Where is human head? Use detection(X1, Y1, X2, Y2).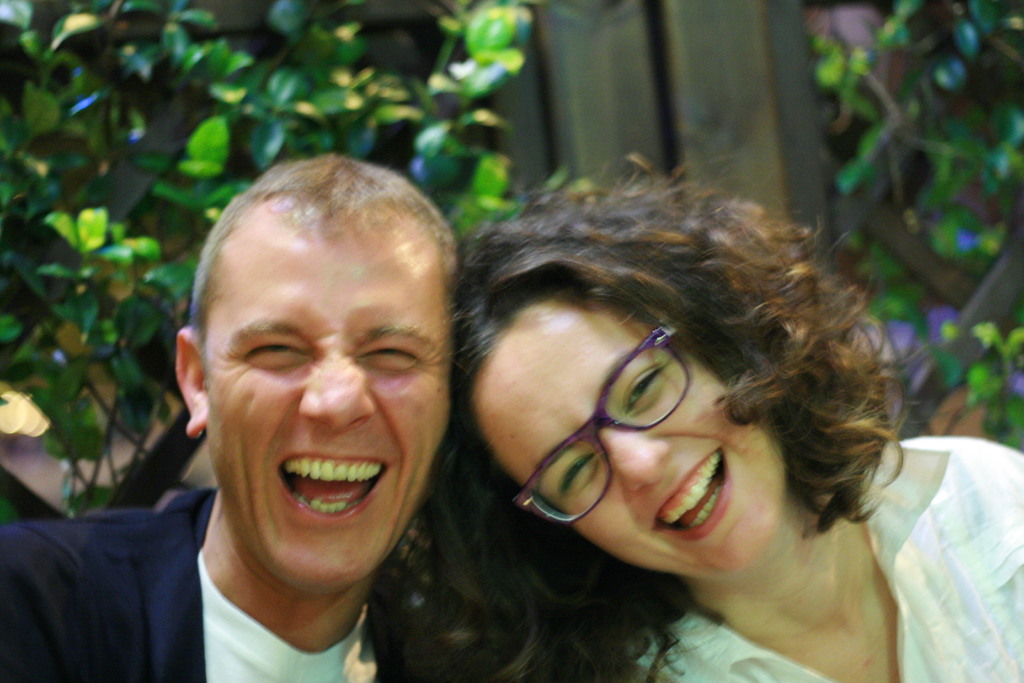
detection(441, 184, 848, 577).
